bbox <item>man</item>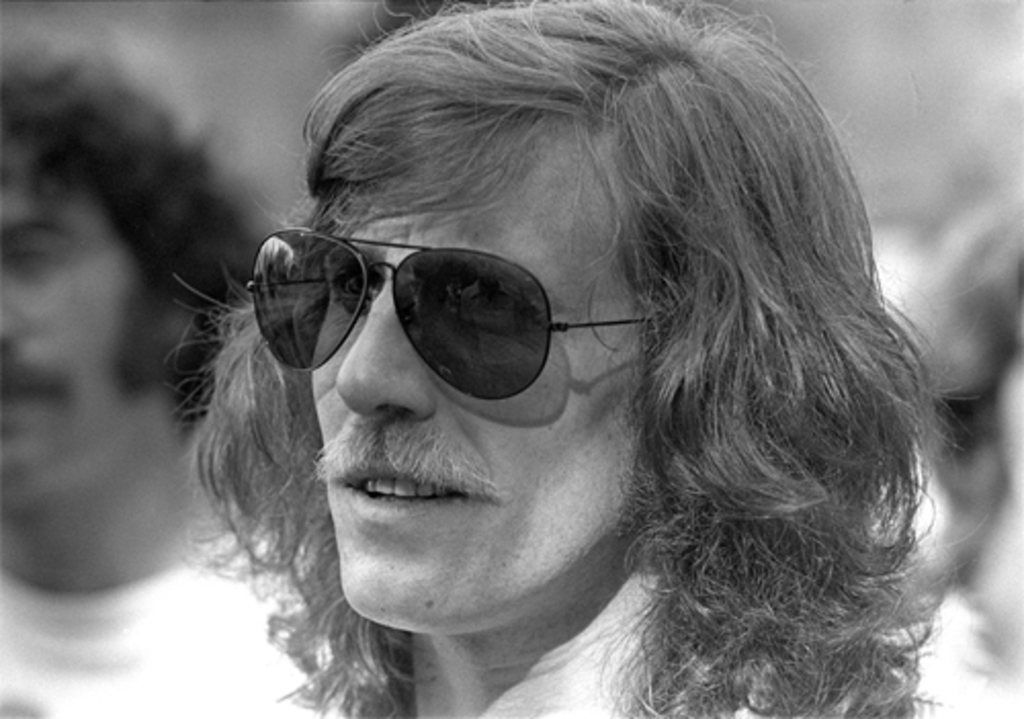
[x1=113, y1=51, x2=979, y2=707]
